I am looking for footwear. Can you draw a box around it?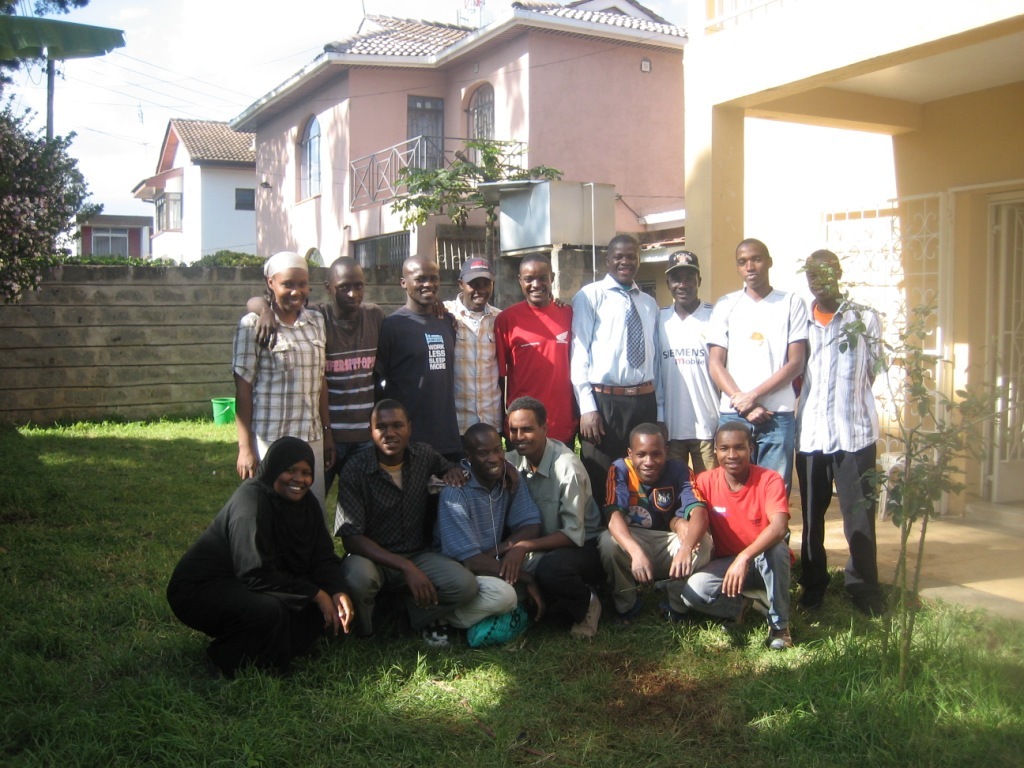
Sure, the bounding box is 661,600,691,626.
